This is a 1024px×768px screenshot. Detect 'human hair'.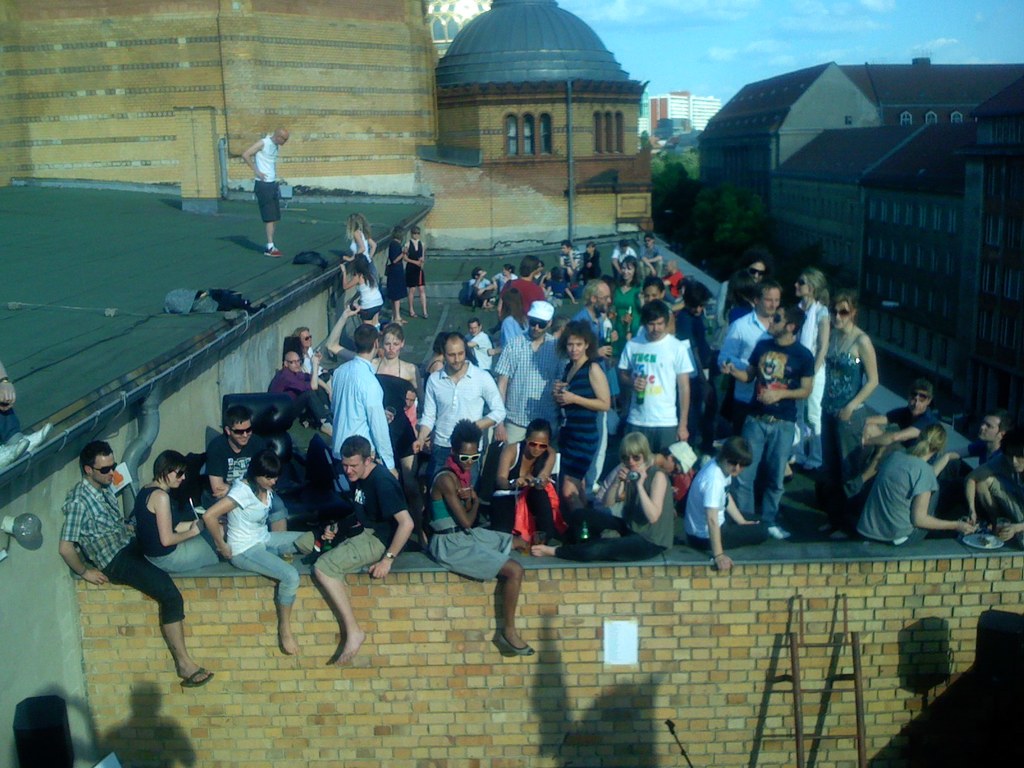
240:449:287:497.
